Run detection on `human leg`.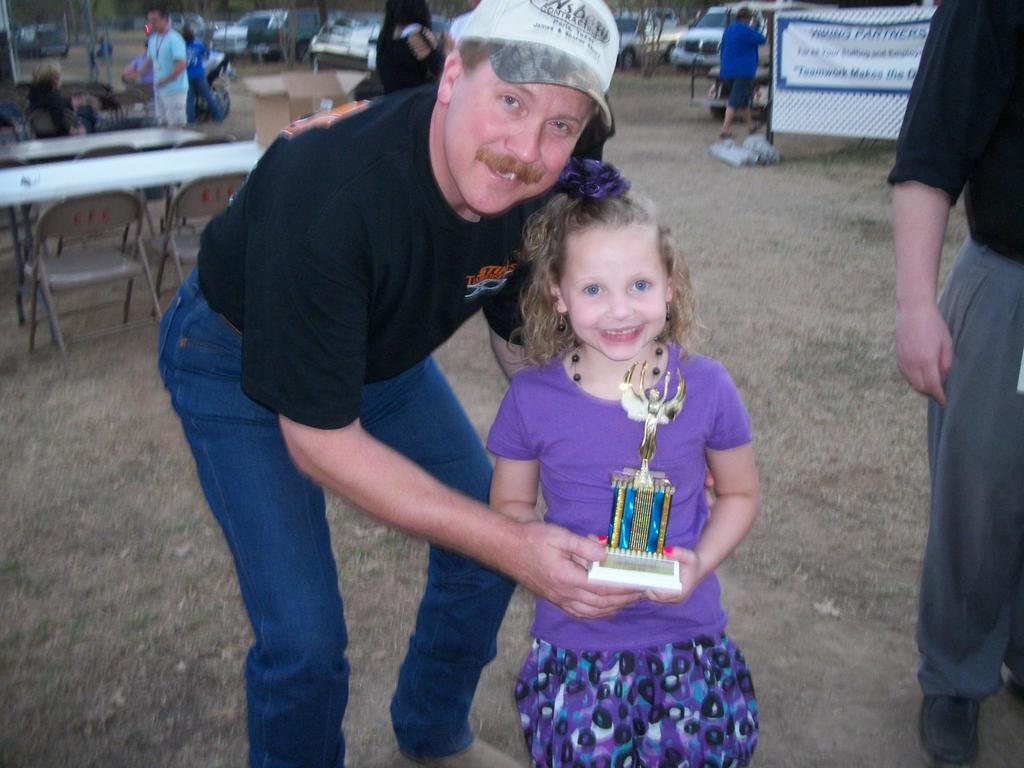
Result: 156:244:345:767.
